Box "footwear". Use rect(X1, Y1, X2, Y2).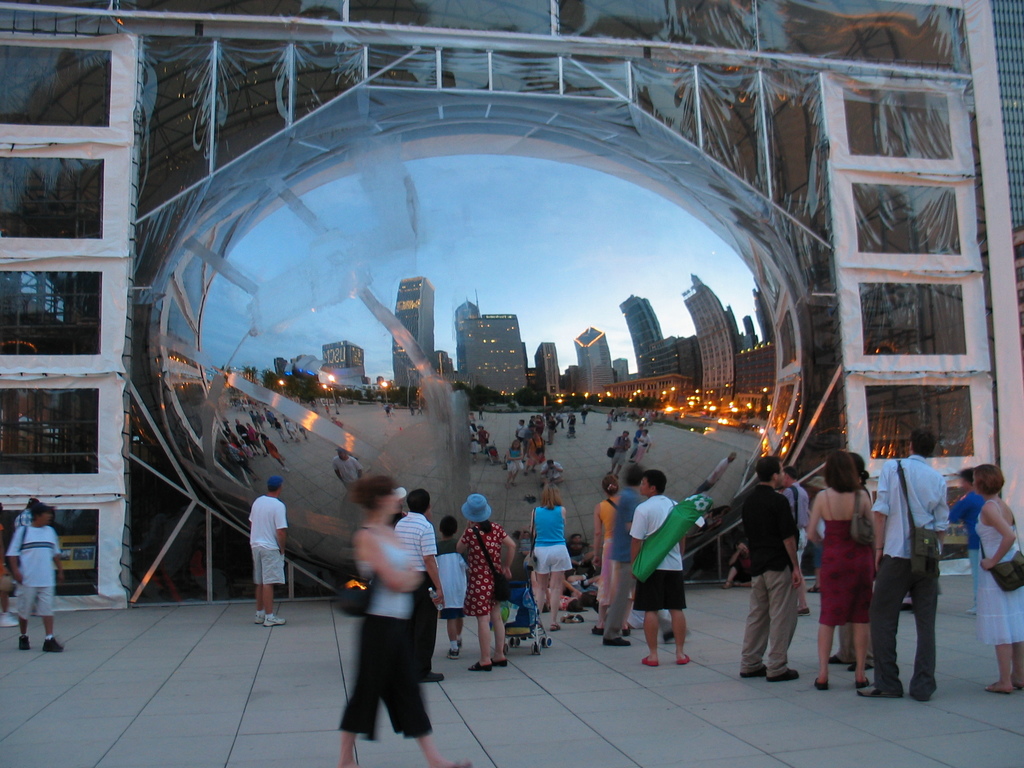
rect(263, 612, 285, 627).
